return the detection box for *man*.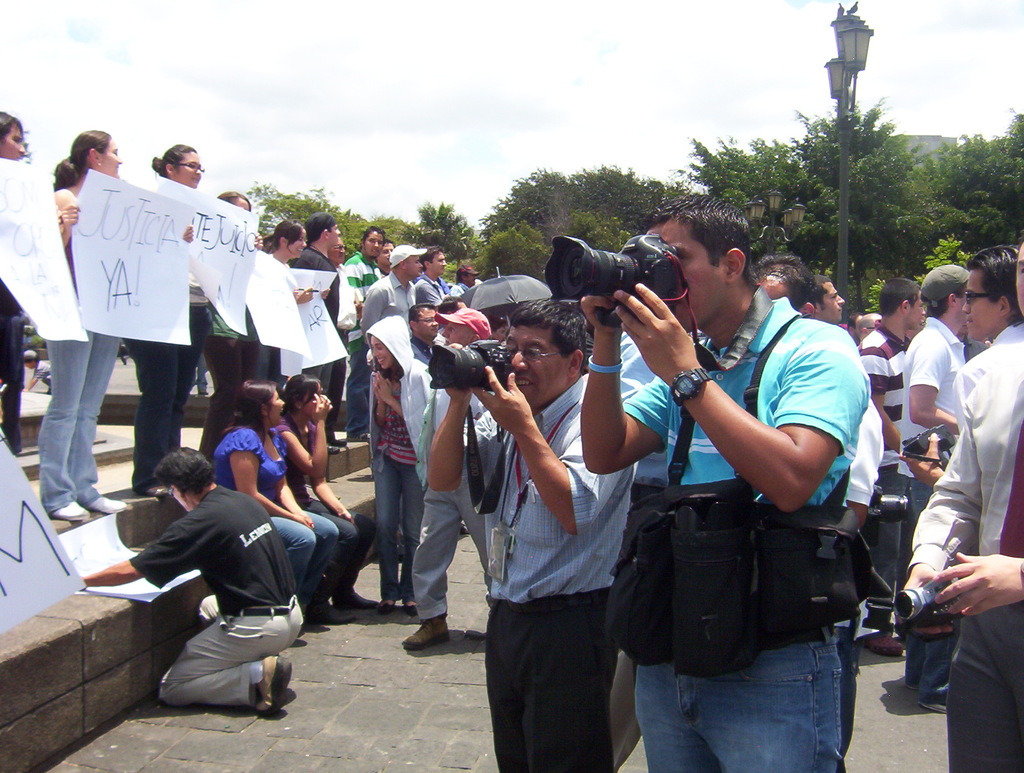
957 243 1021 433.
